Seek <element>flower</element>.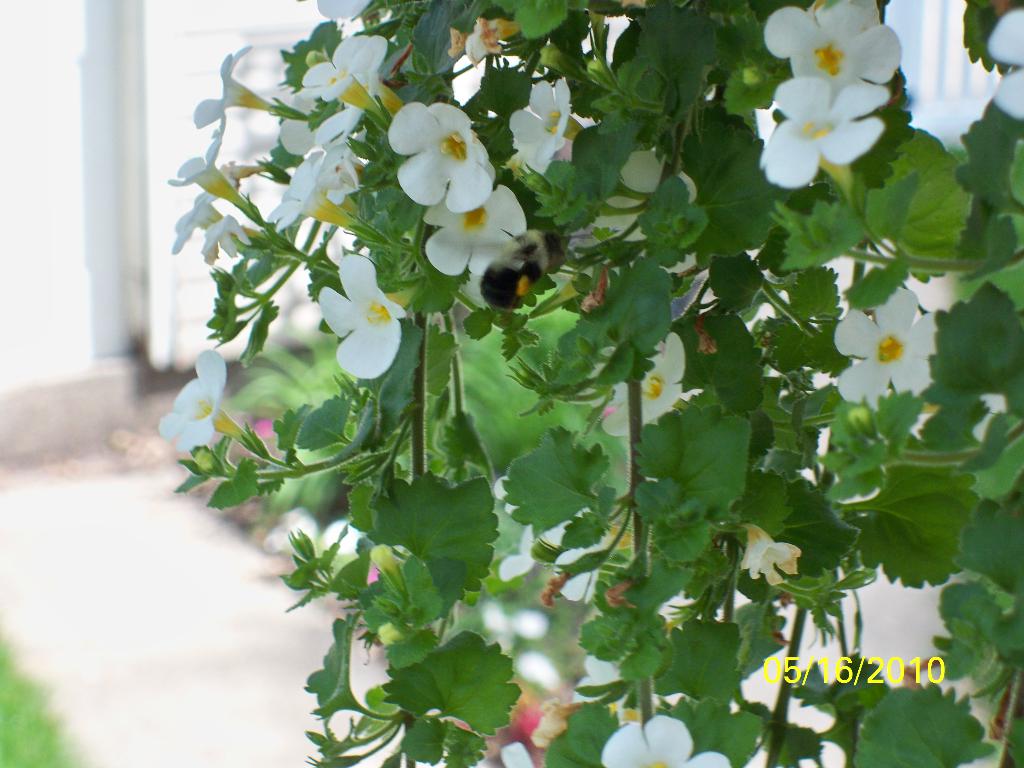
(192, 43, 290, 143).
